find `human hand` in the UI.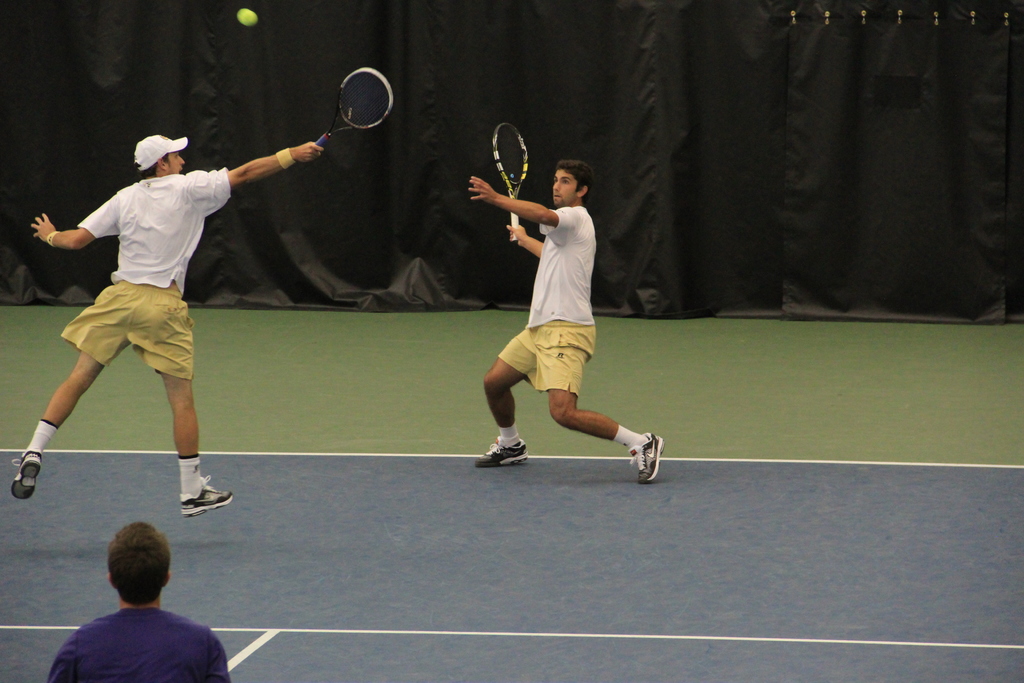
UI element at bbox=[467, 175, 494, 207].
